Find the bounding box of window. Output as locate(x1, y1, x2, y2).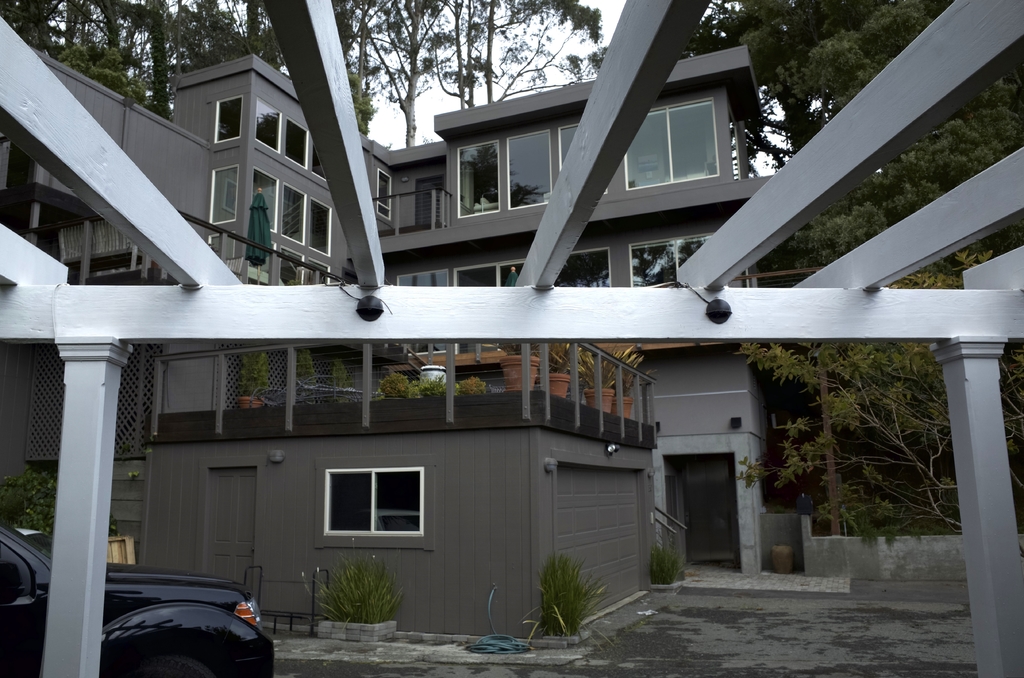
locate(252, 166, 280, 234).
